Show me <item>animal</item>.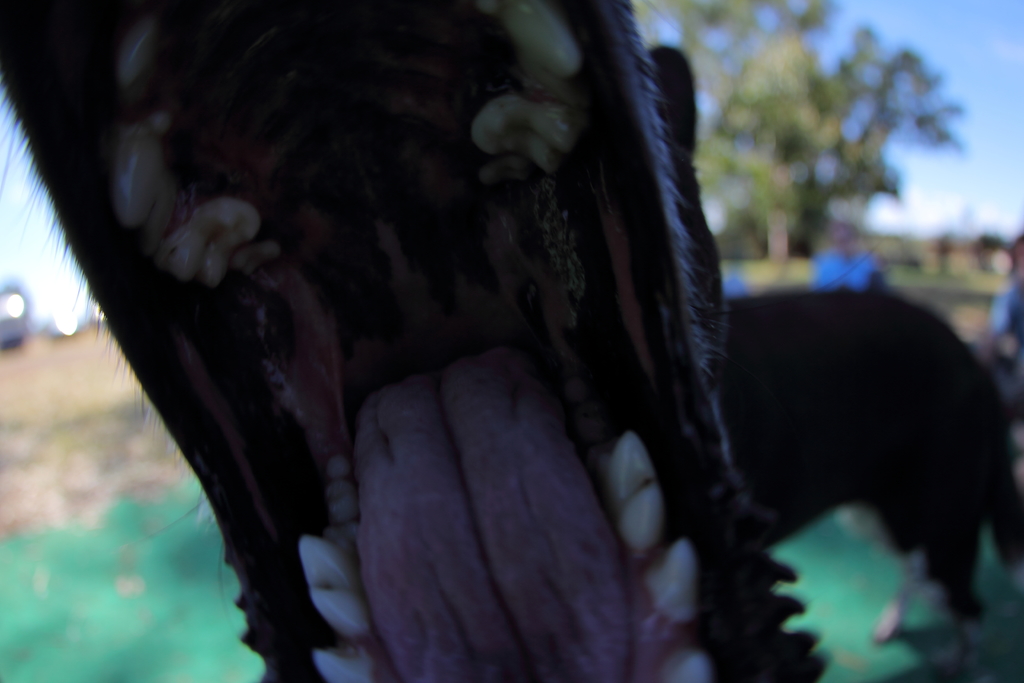
<item>animal</item> is here: pyautogui.locateOnScreen(0, 0, 1023, 682).
